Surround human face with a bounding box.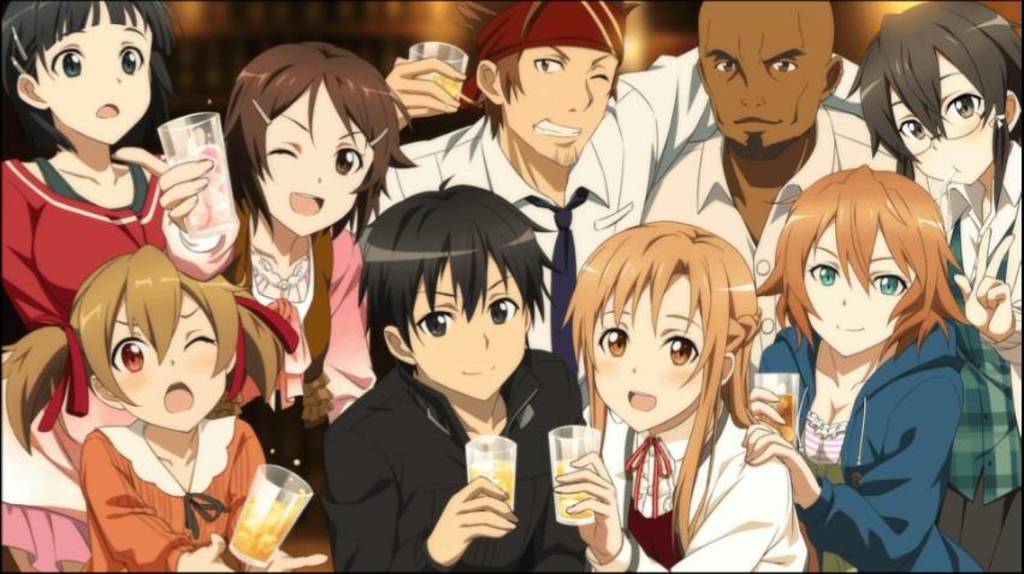
detection(37, 0, 998, 431).
